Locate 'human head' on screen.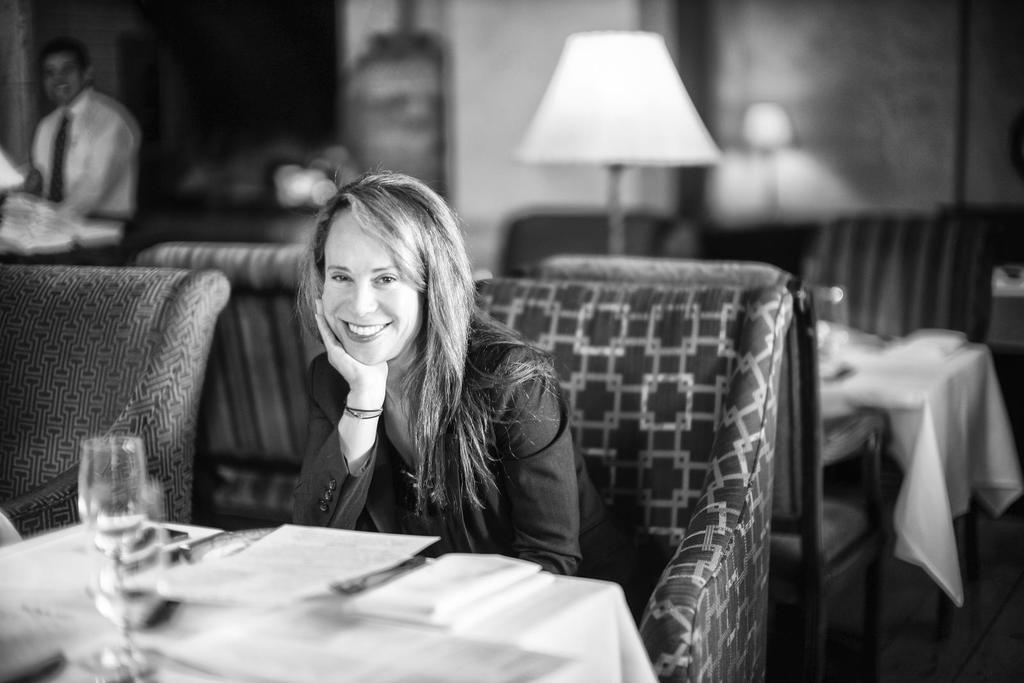
On screen at <region>307, 188, 435, 332</region>.
